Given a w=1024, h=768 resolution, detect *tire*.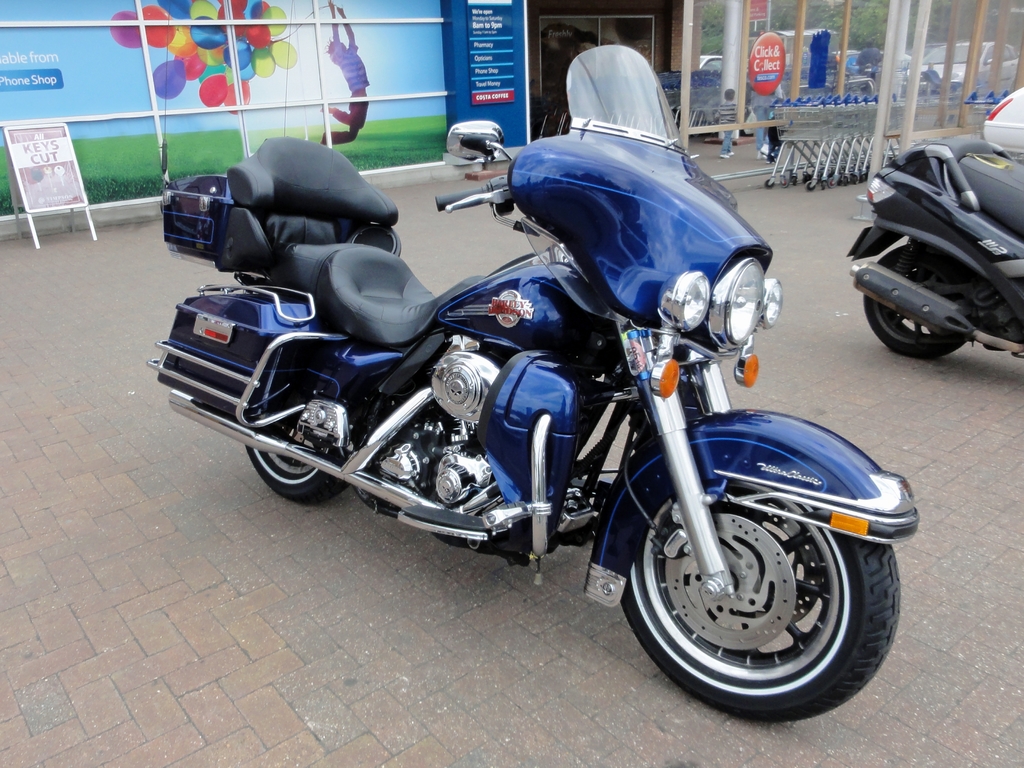
Rect(865, 244, 967, 360).
